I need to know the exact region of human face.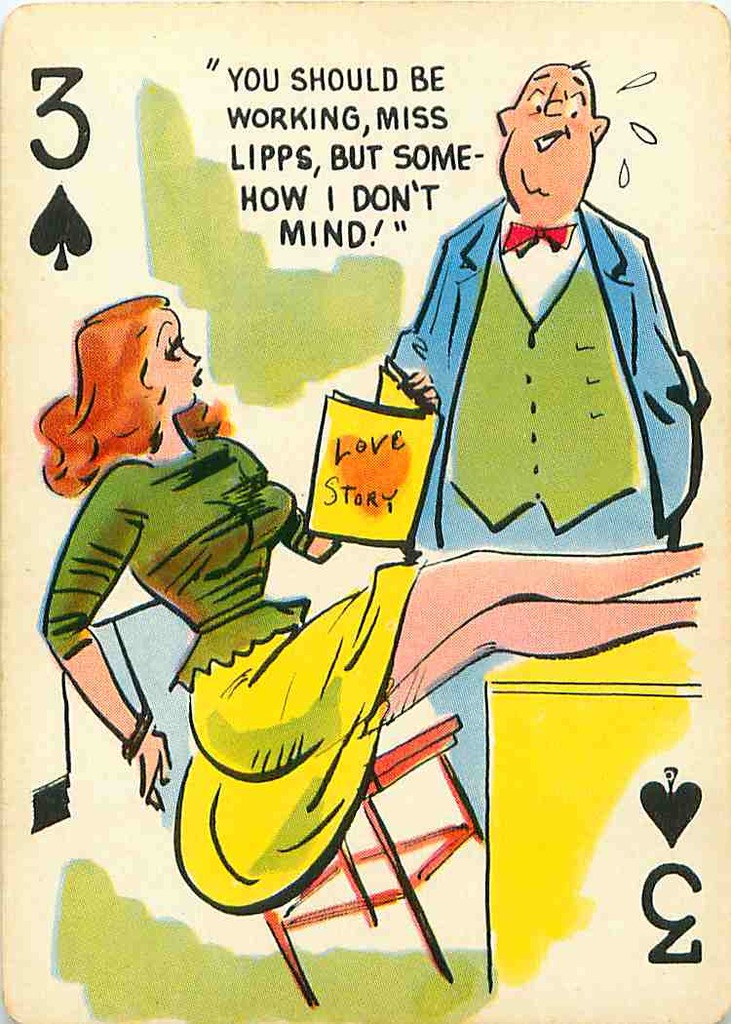
Region: Rect(160, 313, 200, 407).
